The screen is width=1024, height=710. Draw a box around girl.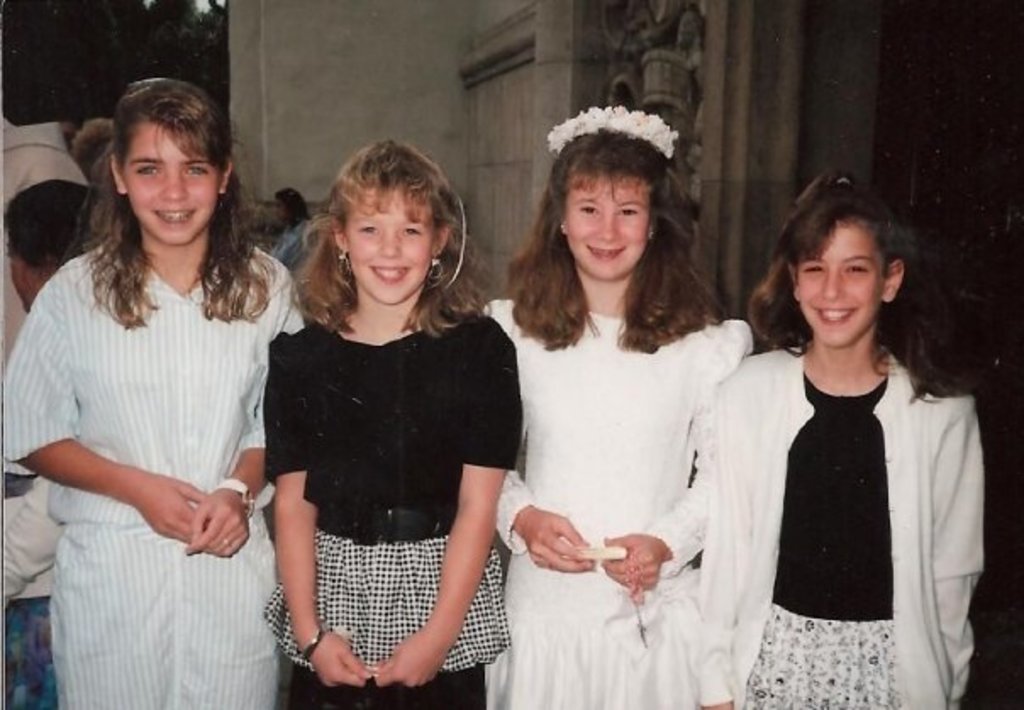
pyautogui.locateOnScreen(0, 73, 302, 708).
